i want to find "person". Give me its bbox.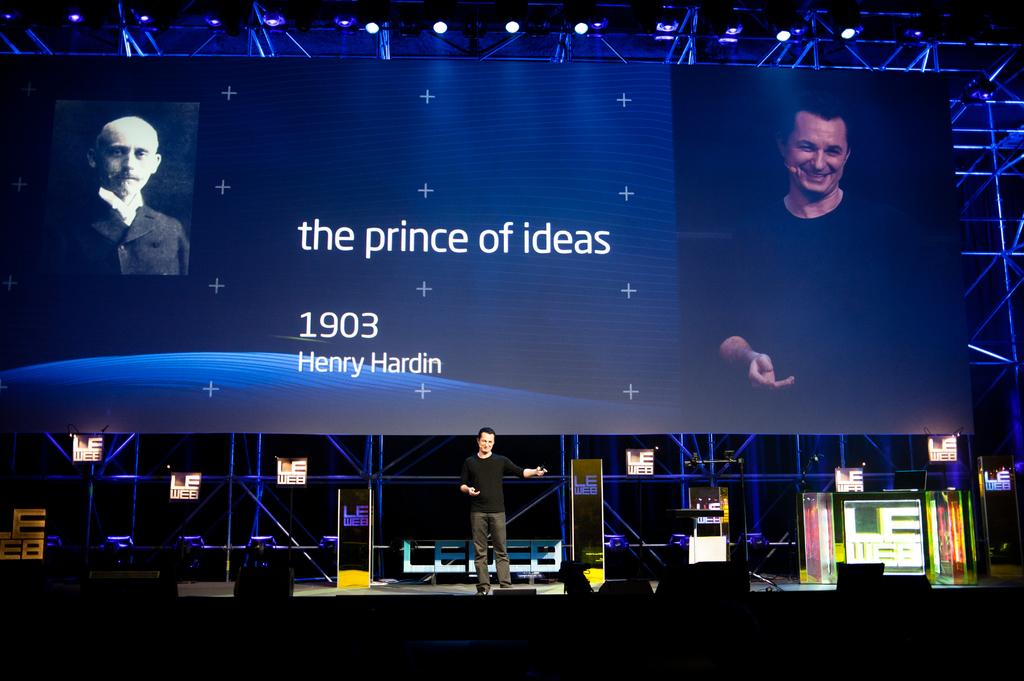
<bbox>692, 99, 929, 433</bbox>.
